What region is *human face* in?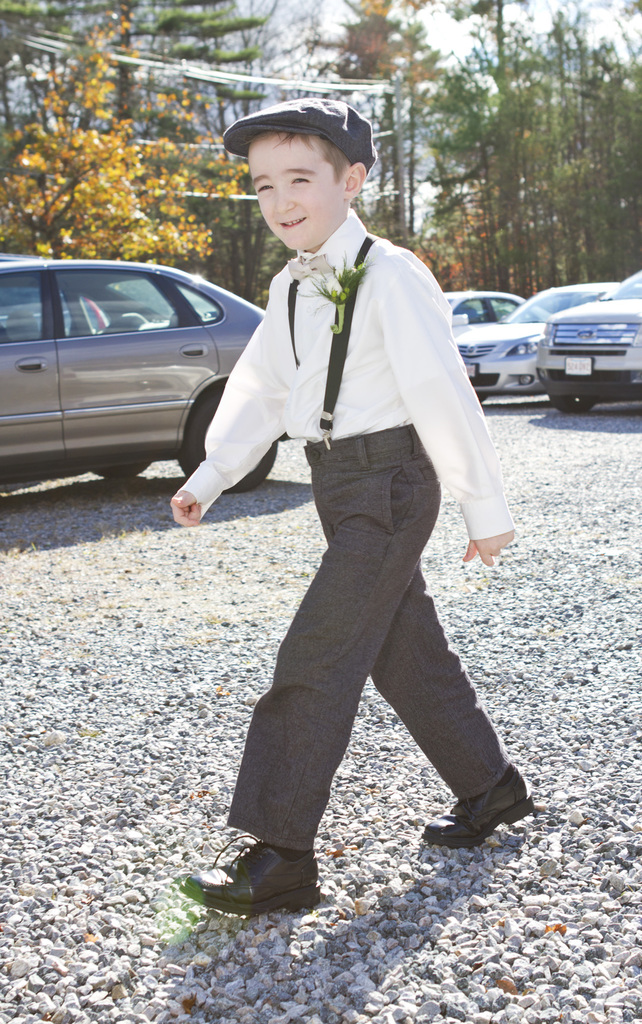
left=248, top=132, right=327, bottom=245.
